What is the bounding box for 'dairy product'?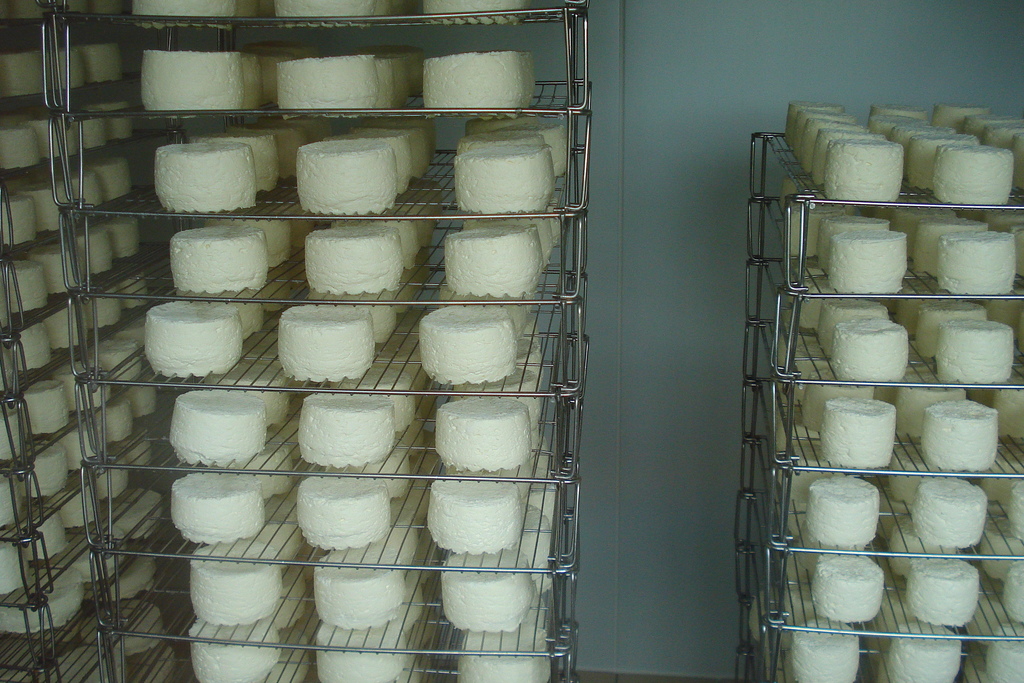
829 322 913 378.
